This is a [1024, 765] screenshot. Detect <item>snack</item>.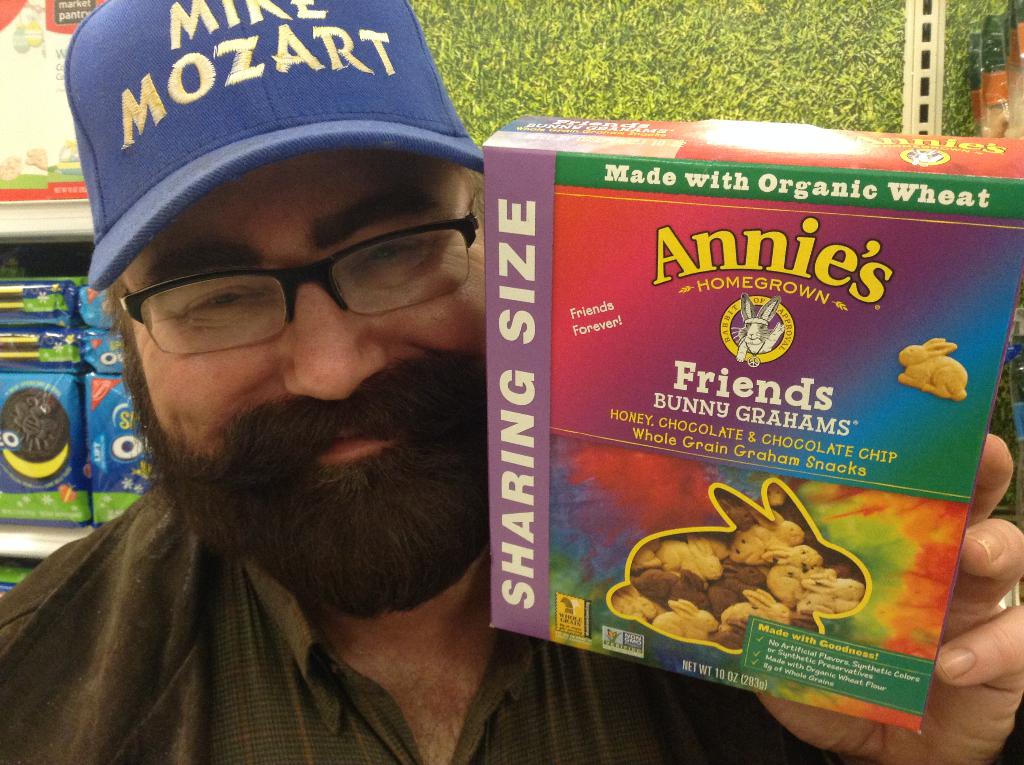
<region>1, 391, 68, 481</region>.
